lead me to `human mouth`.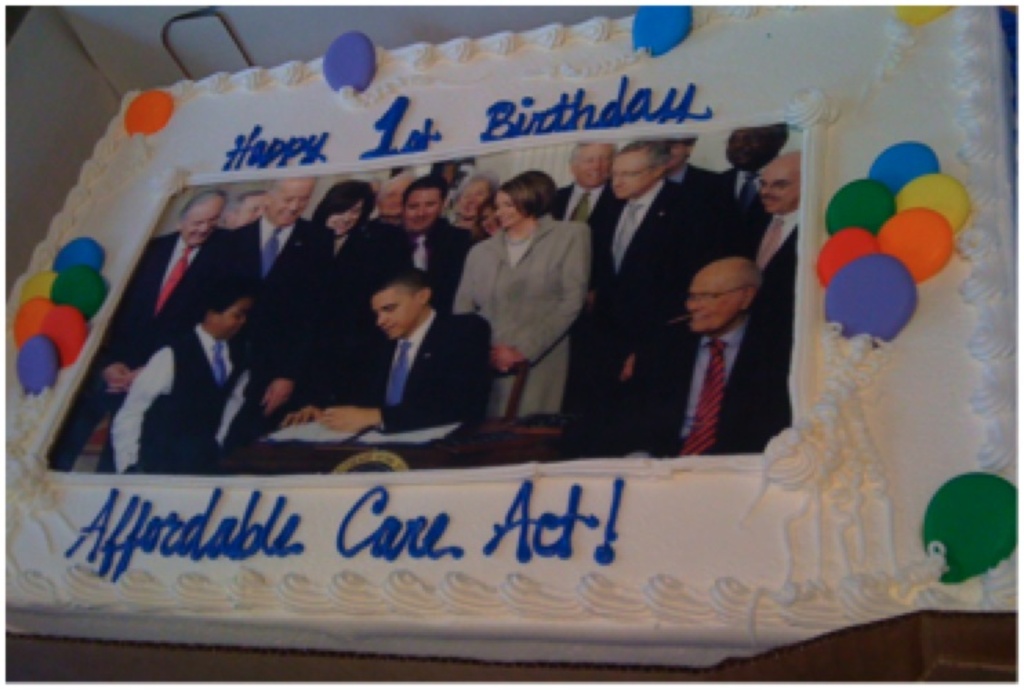
Lead to <bbox>283, 210, 299, 218</bbox>.
